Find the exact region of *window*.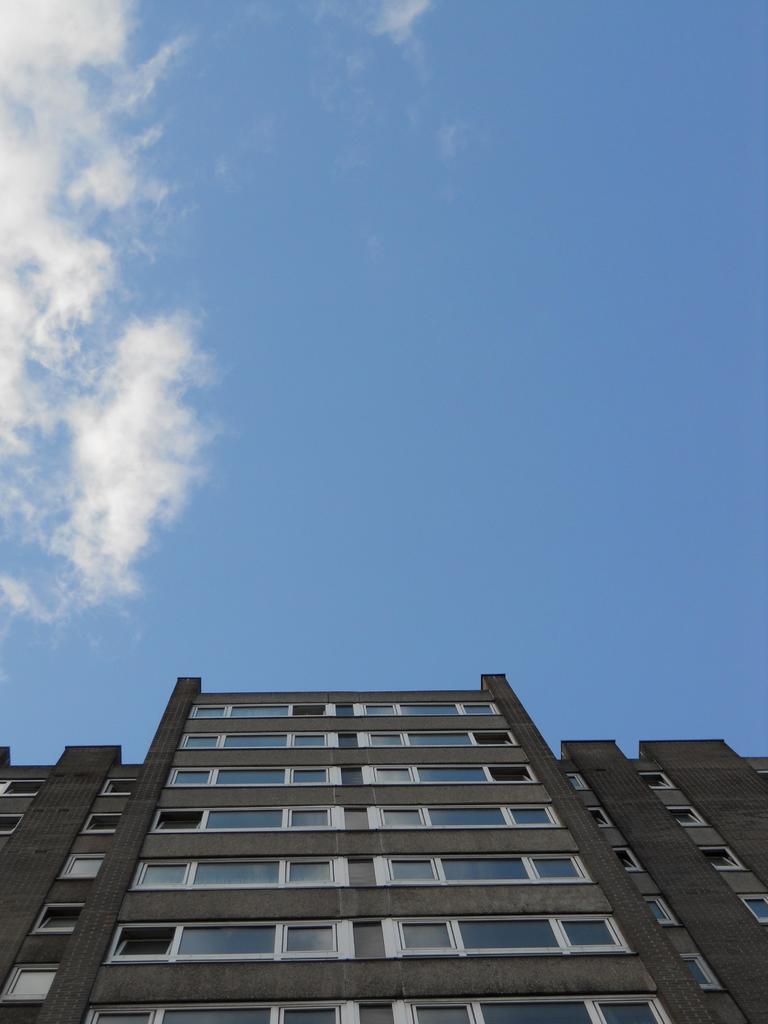
Exact region: [x1=81, y1=809, x2=121, y2=836].
